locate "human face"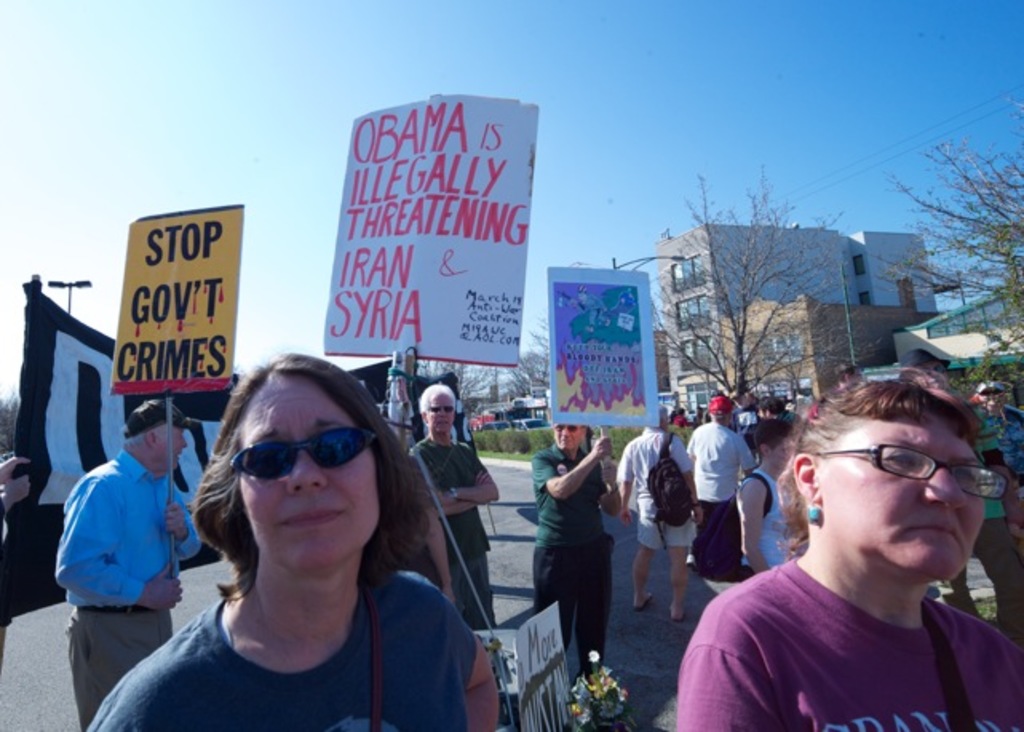
550:424:586:451
